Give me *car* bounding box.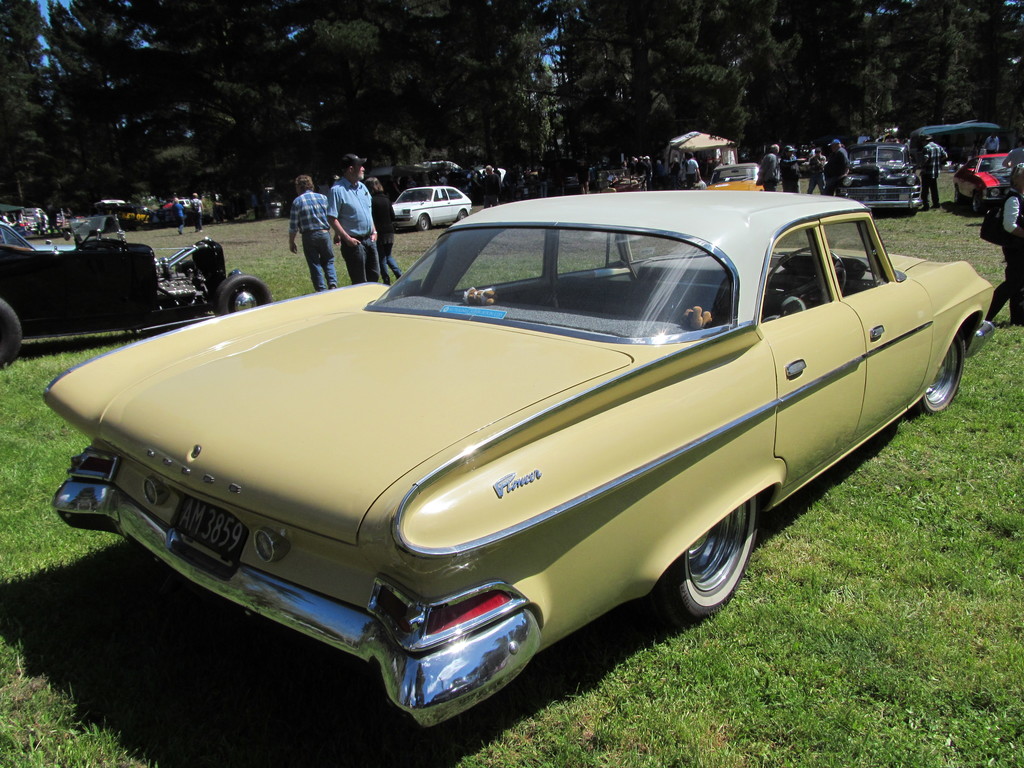
[x1=390, y1=184, x2=472, y2=232].
